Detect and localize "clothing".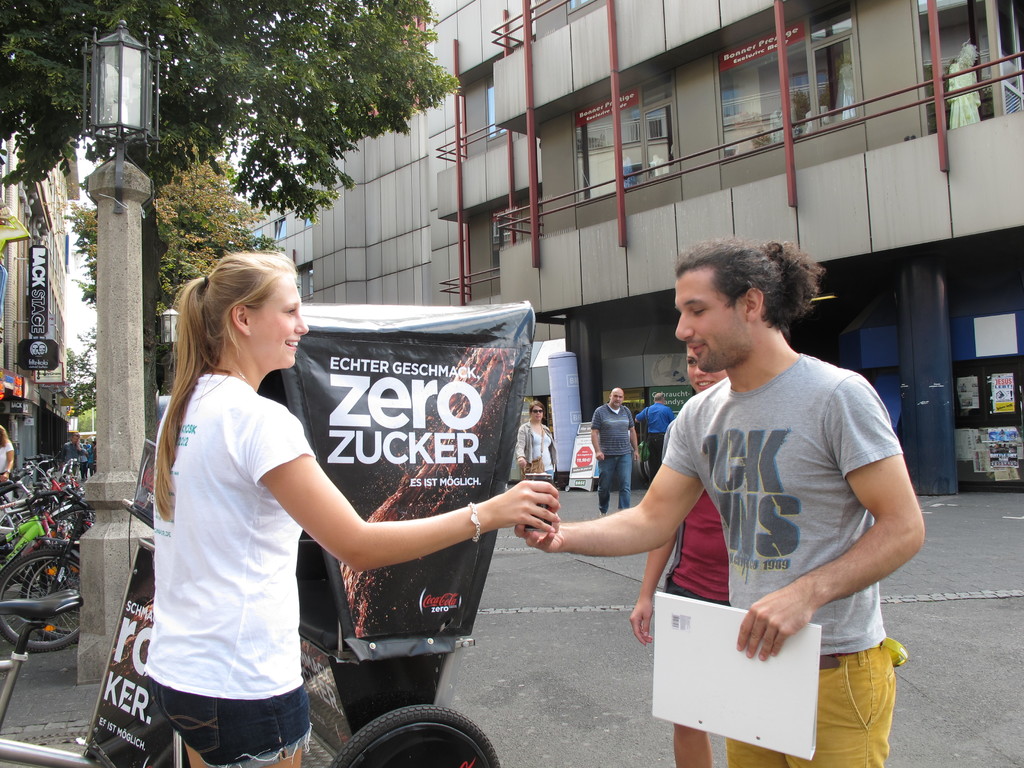
Localized at Rect(659, 421, 732, 606).
